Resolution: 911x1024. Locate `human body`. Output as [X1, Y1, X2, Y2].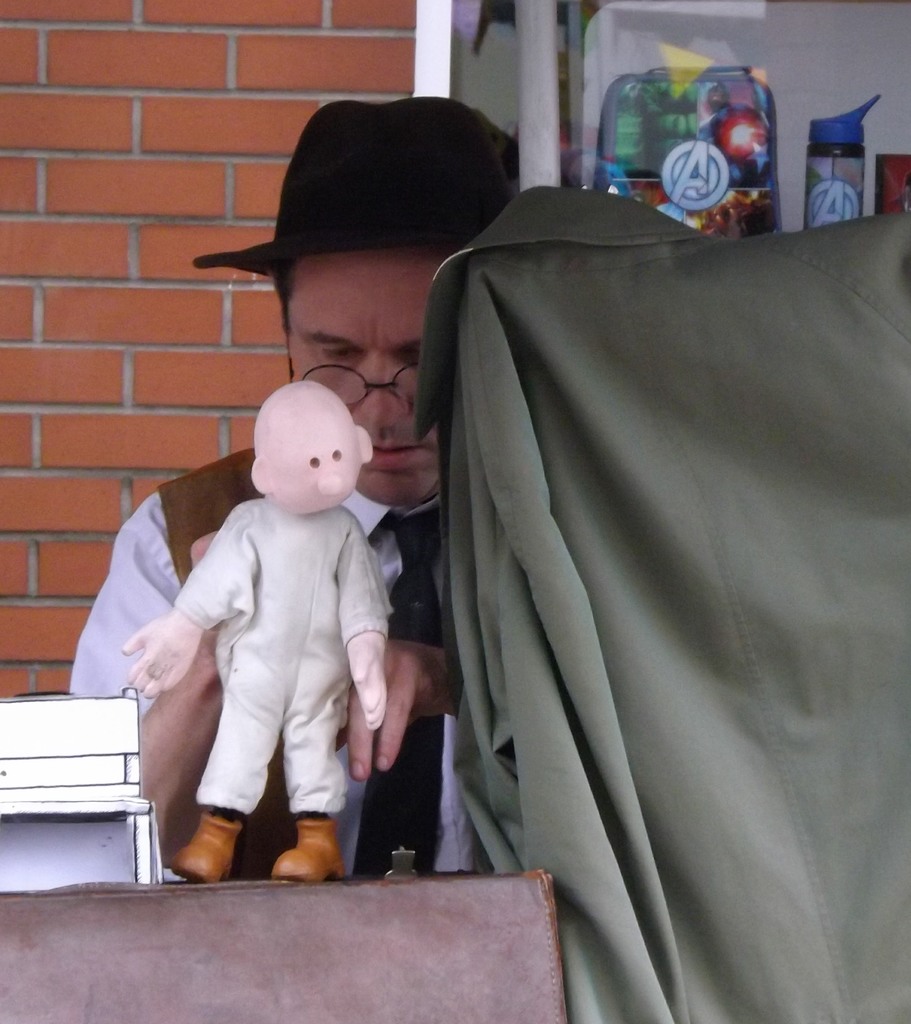
[65, 99, 481, 858].
